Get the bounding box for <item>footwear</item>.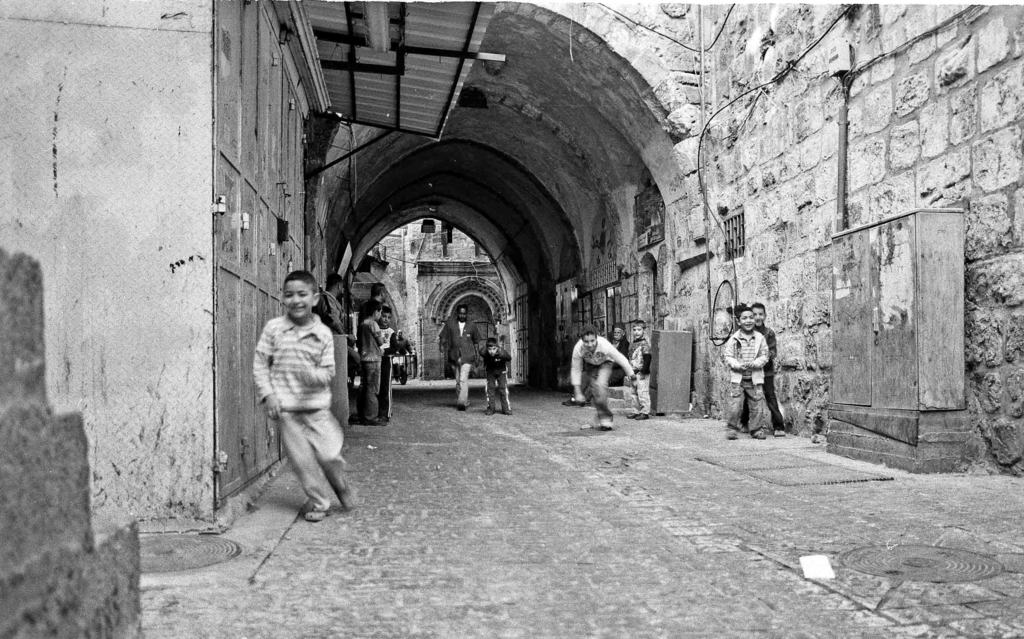
598,417,614,432.
